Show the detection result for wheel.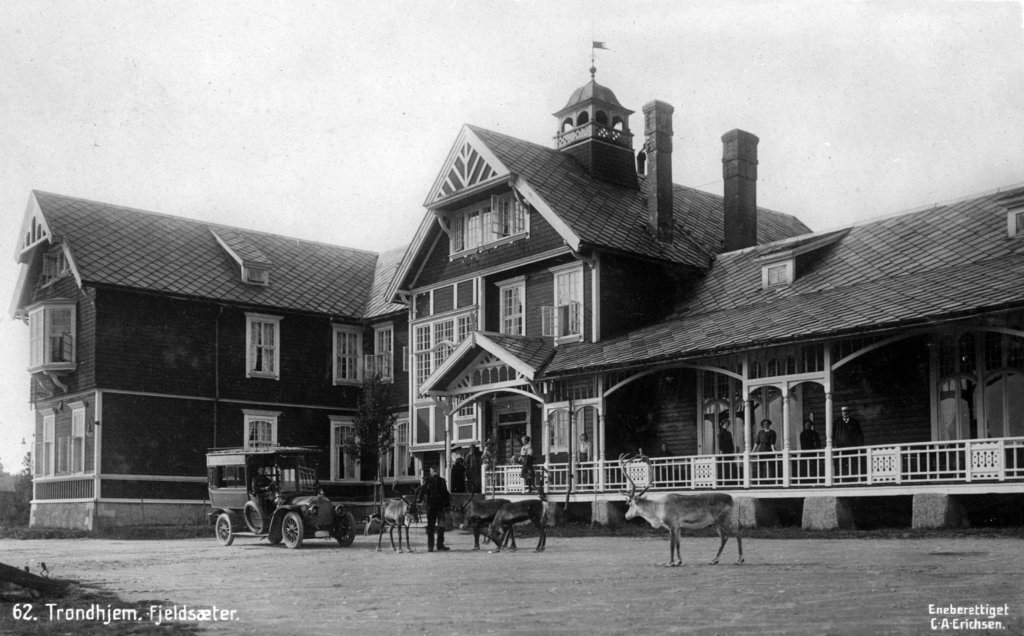
region(214, 512, 233, 546).
